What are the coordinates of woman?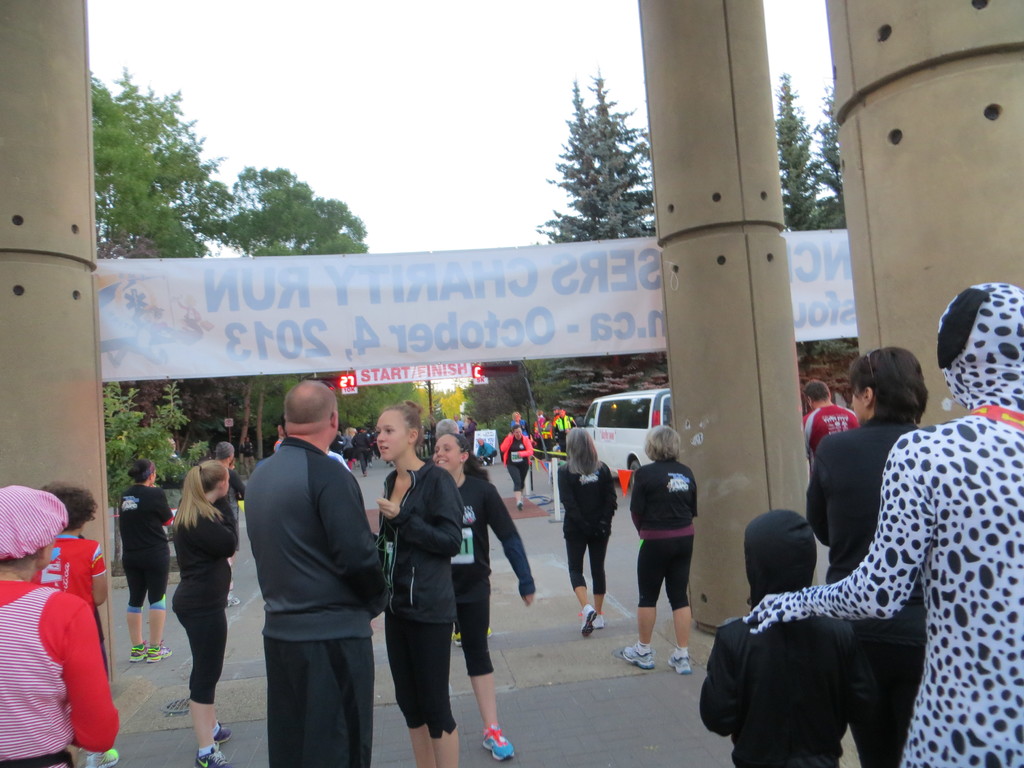
BBox(451, 428, 531, 753).
